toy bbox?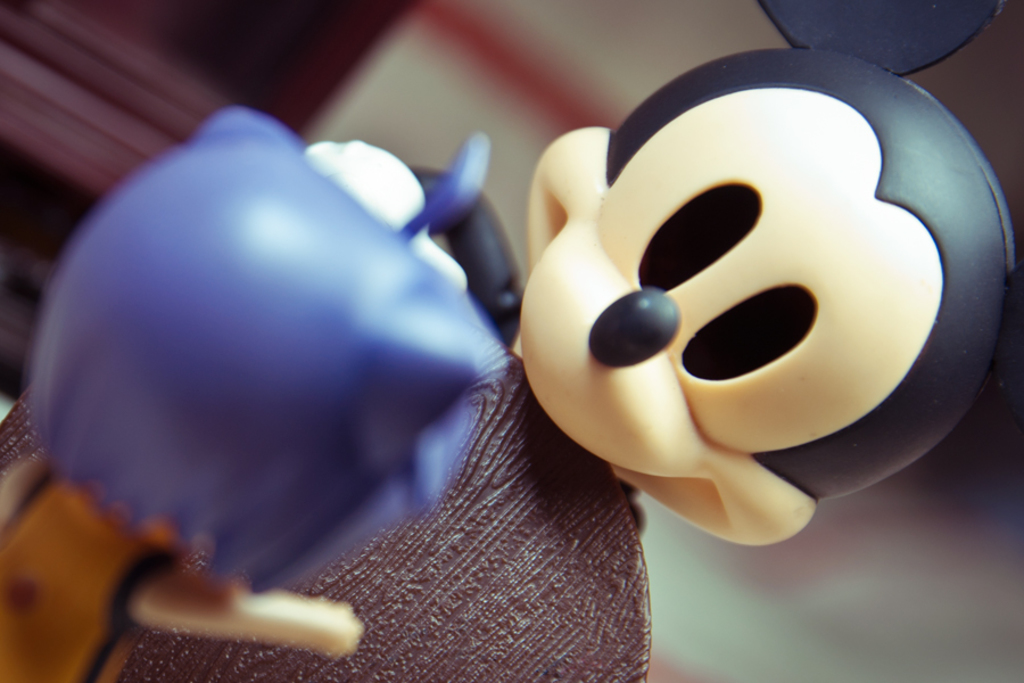
x1=3, y1=129, x2=509, y2=682
